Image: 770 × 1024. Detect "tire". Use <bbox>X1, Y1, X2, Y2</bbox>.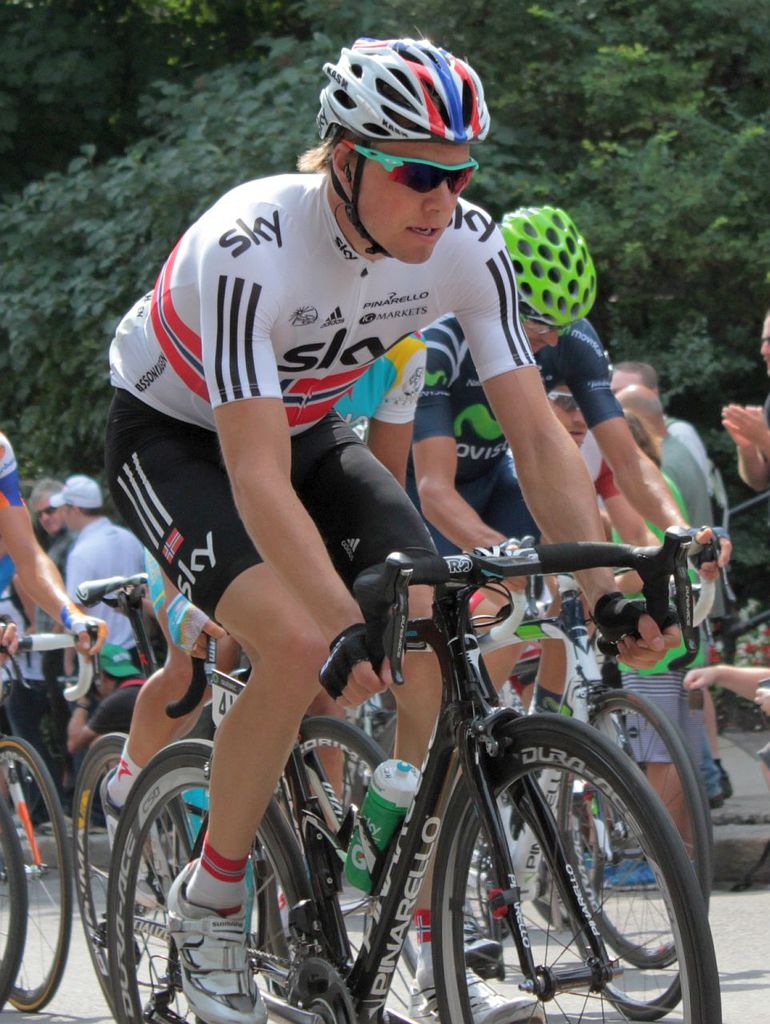
<bbox>0, 732, 75, 1008</bbox>.
